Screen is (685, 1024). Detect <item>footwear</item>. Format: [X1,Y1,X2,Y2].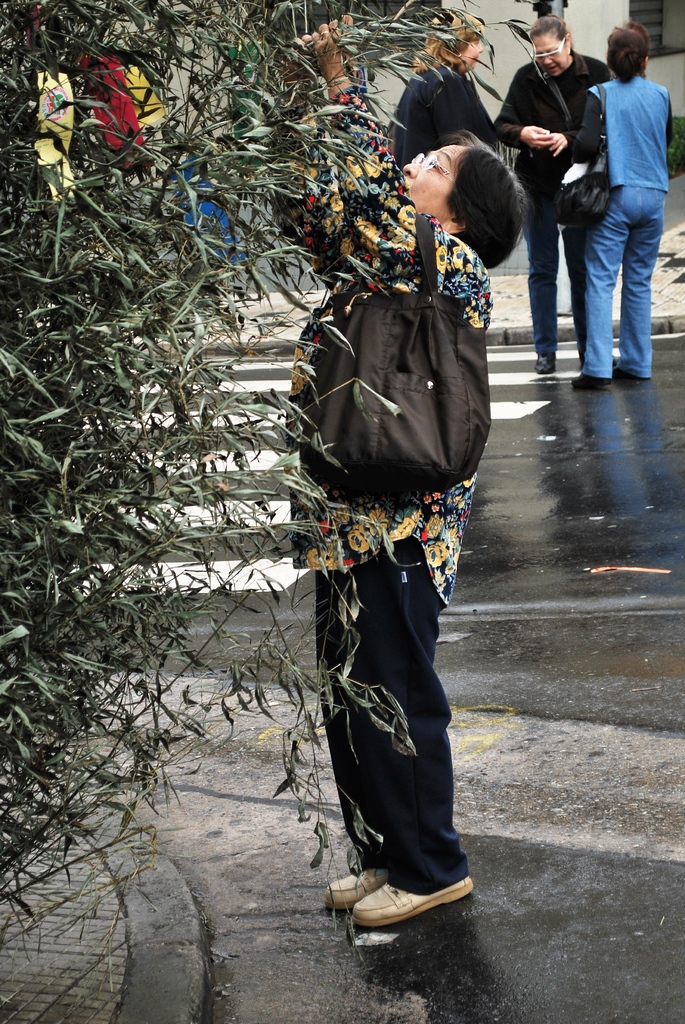
[569,369,610,390].
